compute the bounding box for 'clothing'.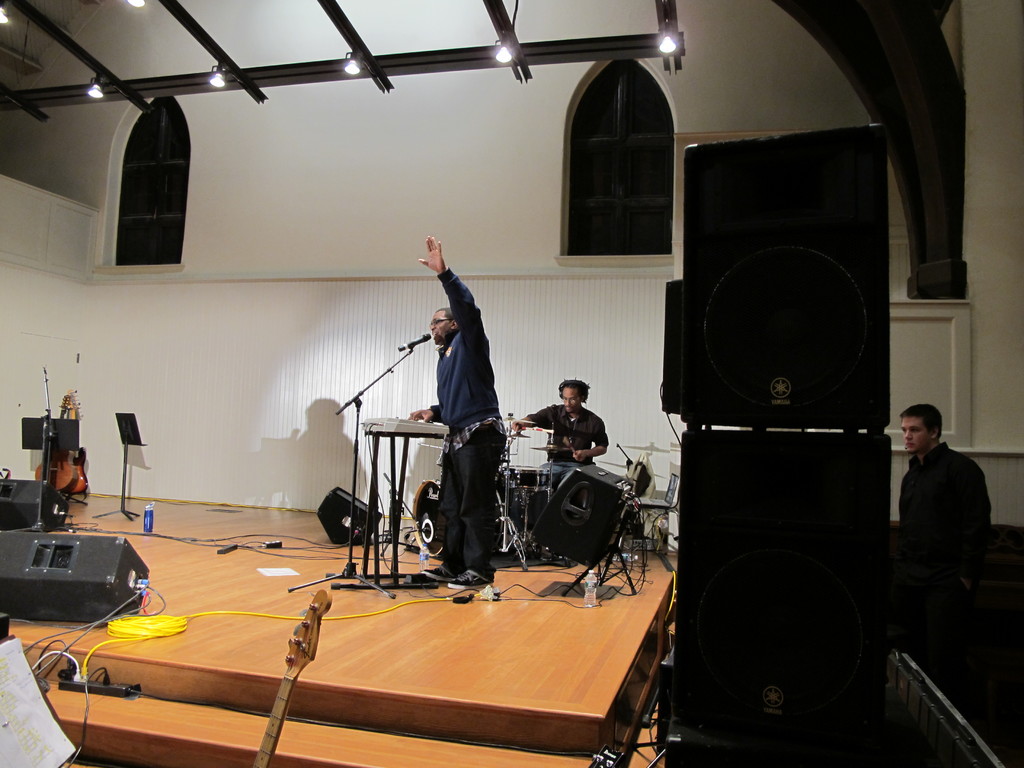
<bbox>532, 401, 614, 477</bbox>.
